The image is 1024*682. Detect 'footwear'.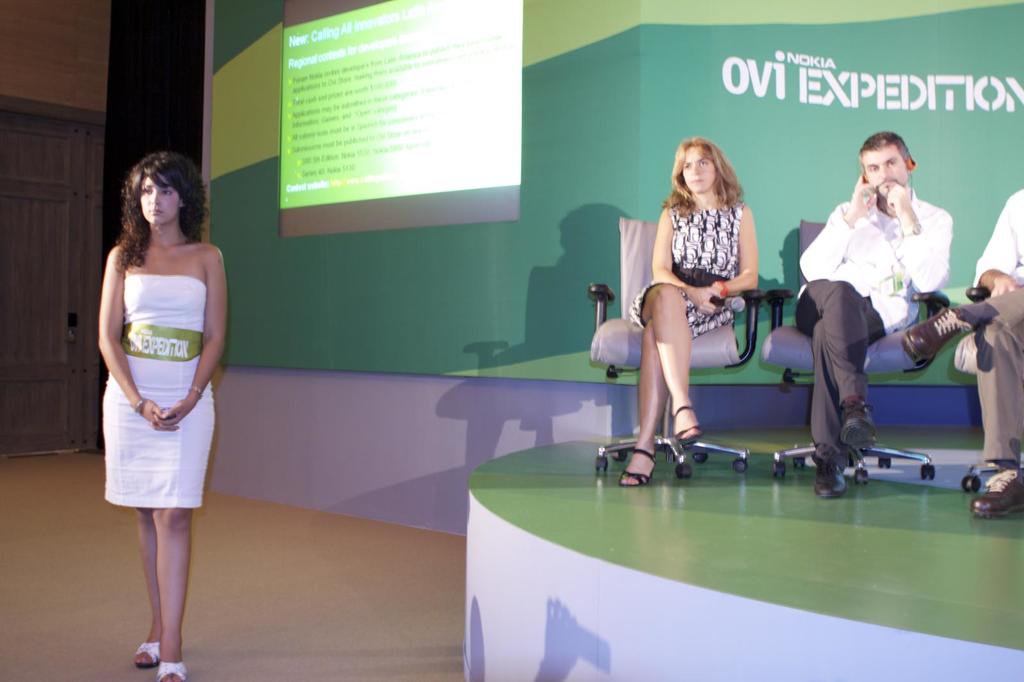
Detection: (671, 405, 701, 447).
